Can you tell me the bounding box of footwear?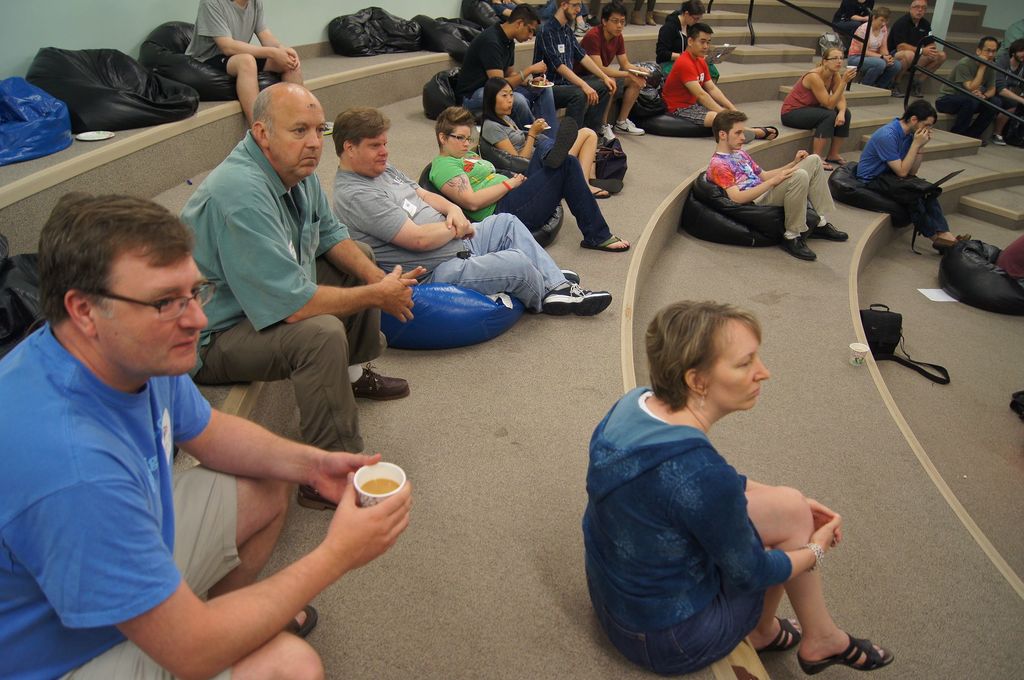
crop(296, 483, 337, 512).
